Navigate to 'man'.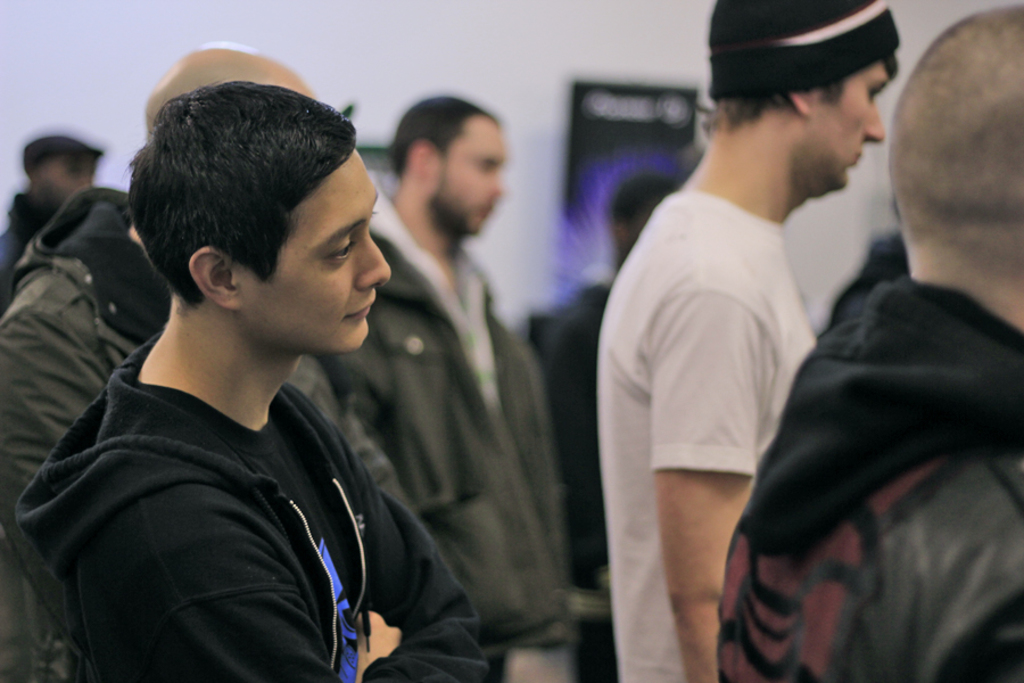
Navigation target: crop(716, 6, 1023, 682).
